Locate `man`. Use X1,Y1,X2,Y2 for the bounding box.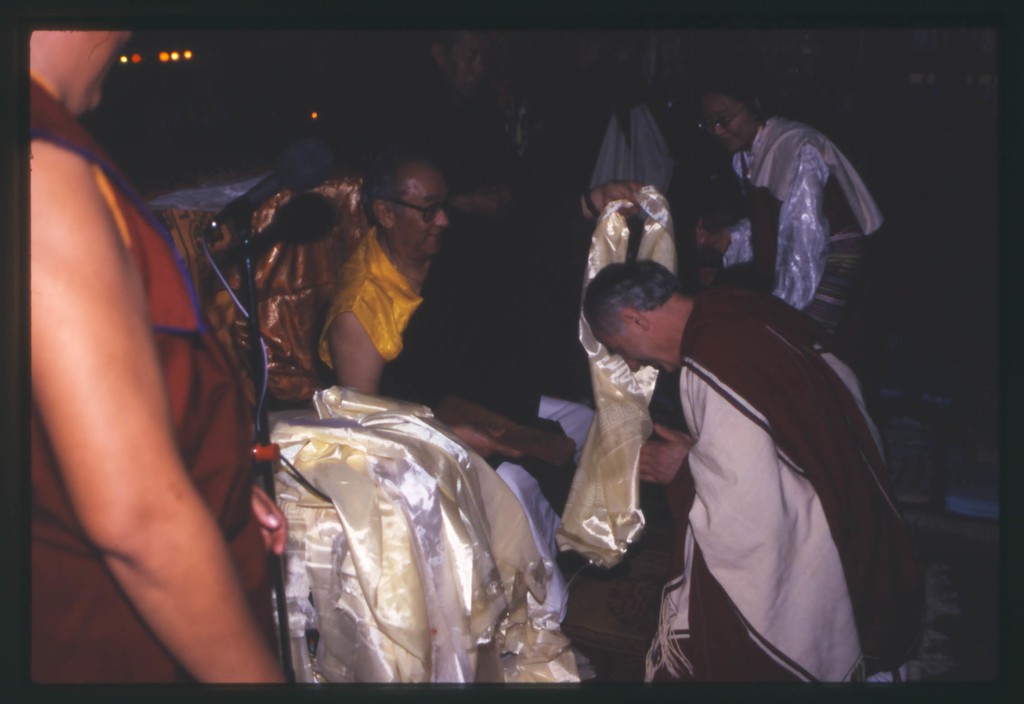
20,26,304,680.
